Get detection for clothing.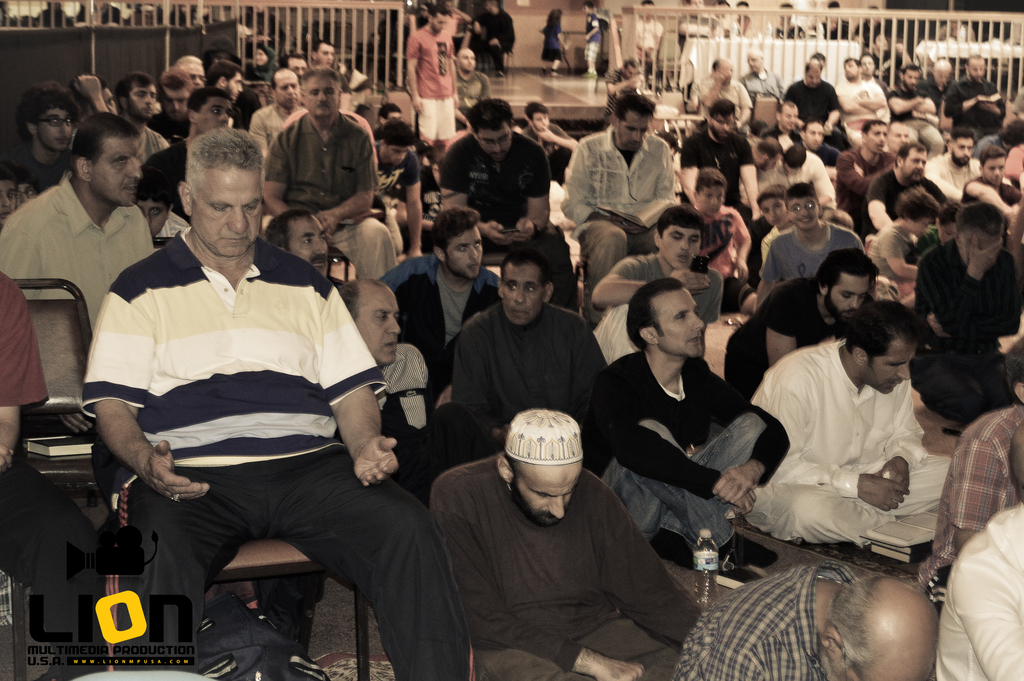
Detection: <bbox>369, 145, 435, 258</bbox>.
